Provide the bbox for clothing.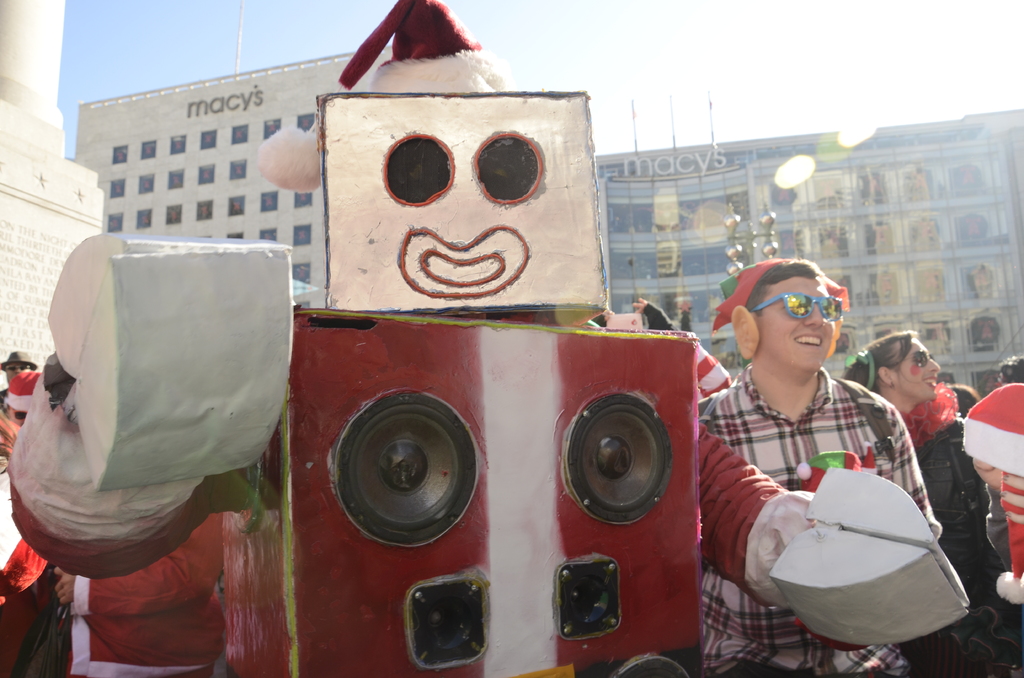
[0,457,60,677].
